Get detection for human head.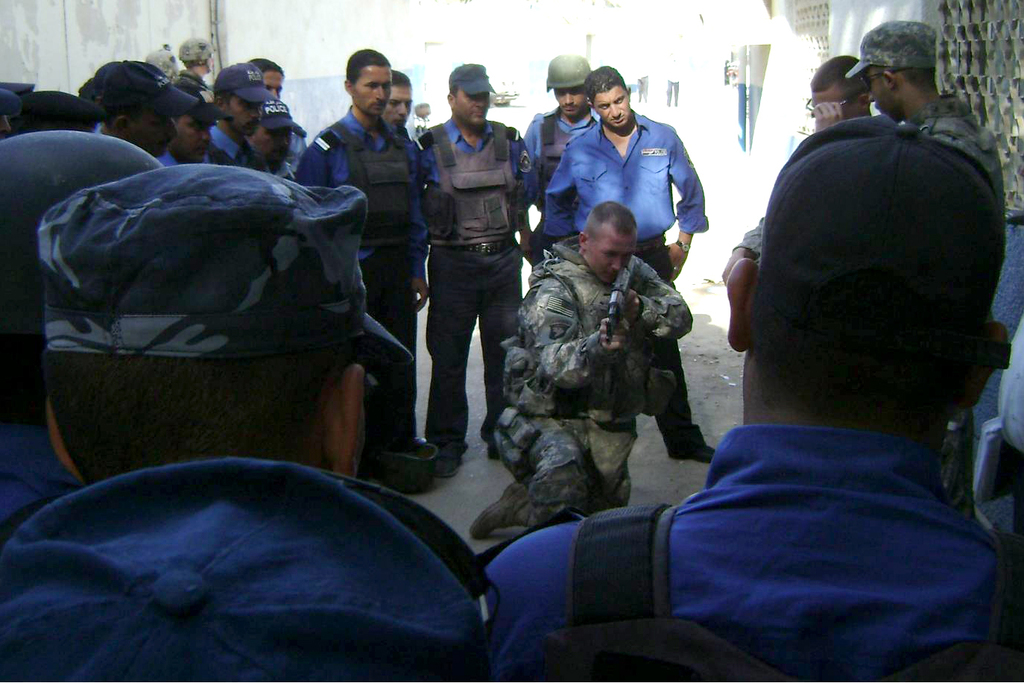
Detection: (580,201,638,284).
